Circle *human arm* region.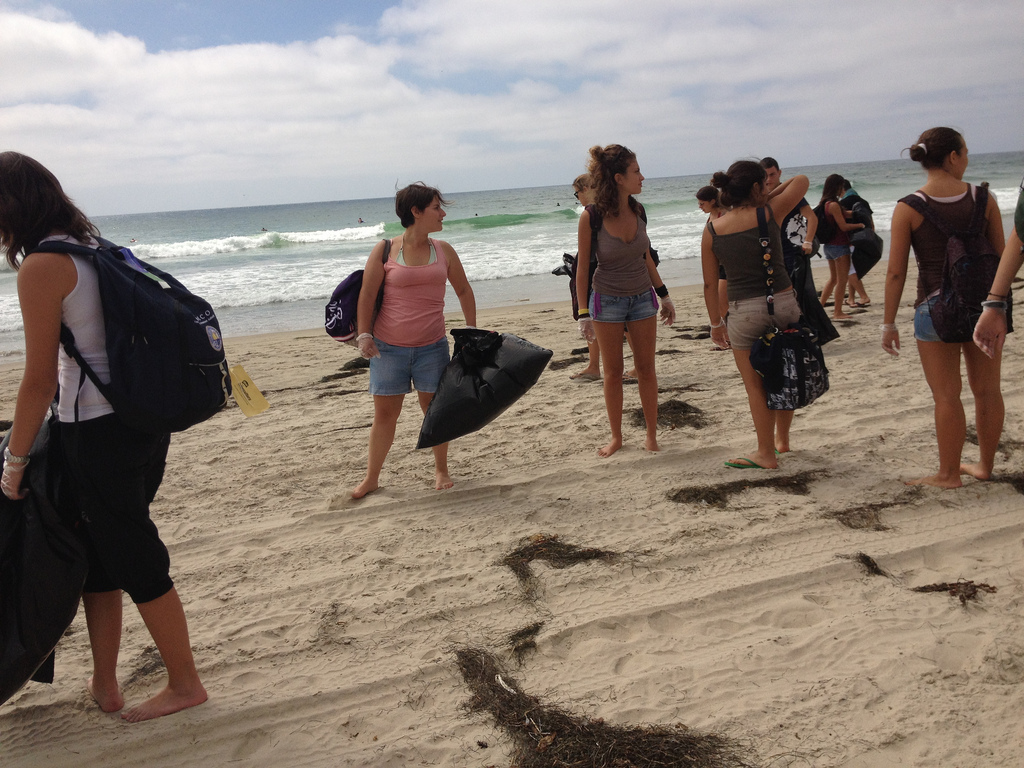
Region: [left=643, top=237, right=678, bottom=326].
